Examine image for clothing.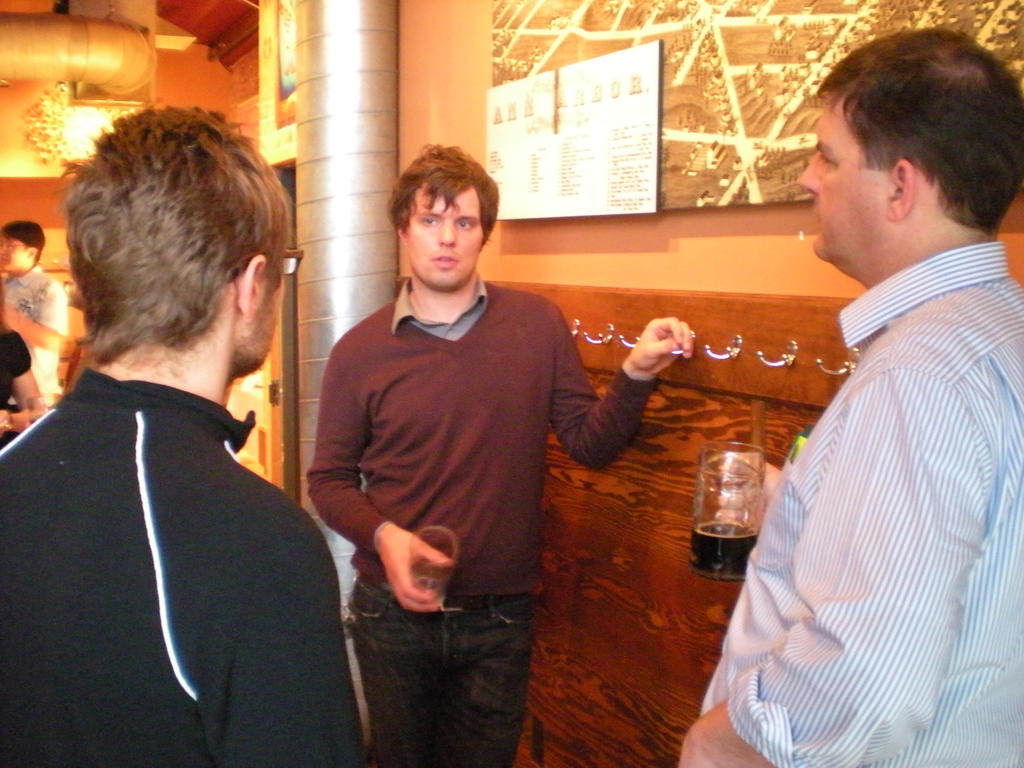
Examination result: bbox(0, 262, 63, 410).
